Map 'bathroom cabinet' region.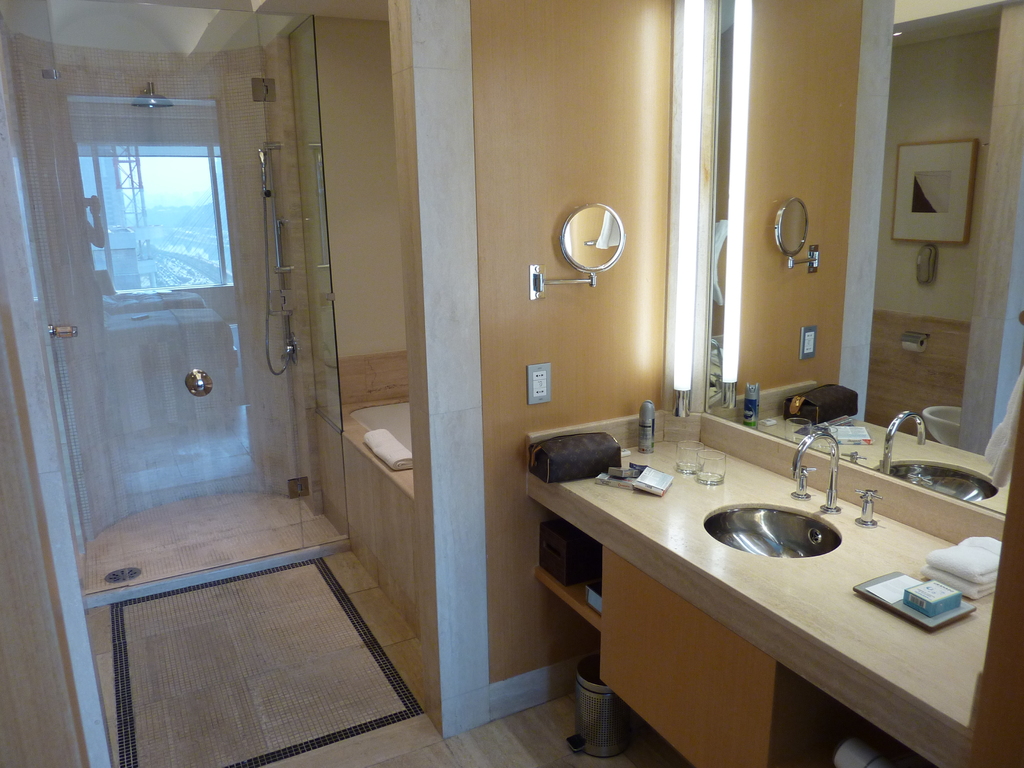
Mapped to region(509, 415, 1004, 767).
